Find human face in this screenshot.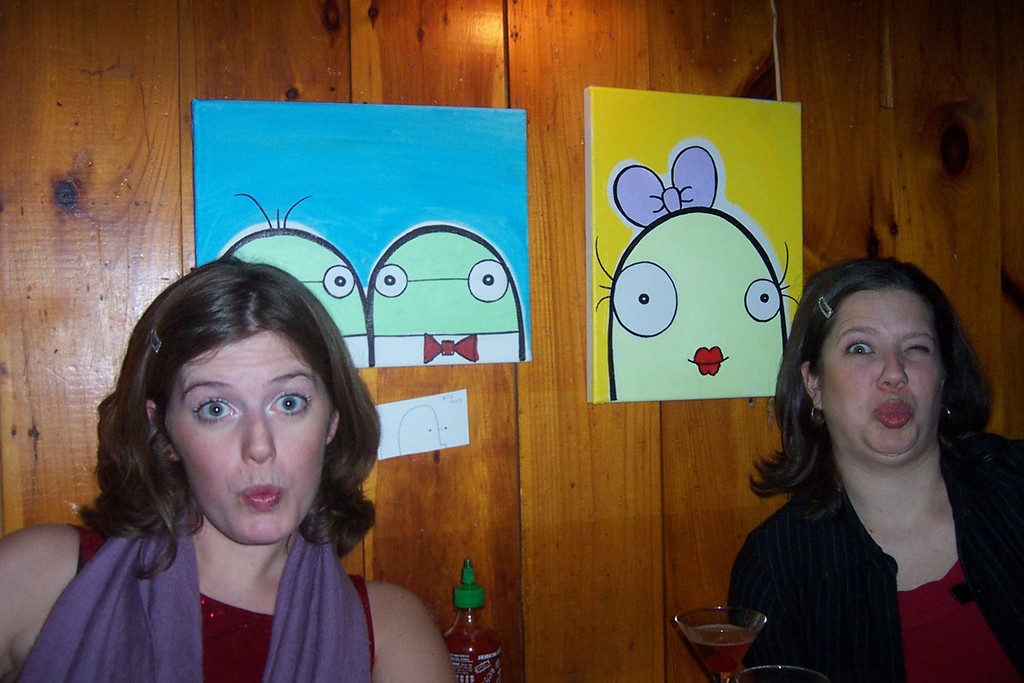
The bounding box for human face is [824,288,945,451].
